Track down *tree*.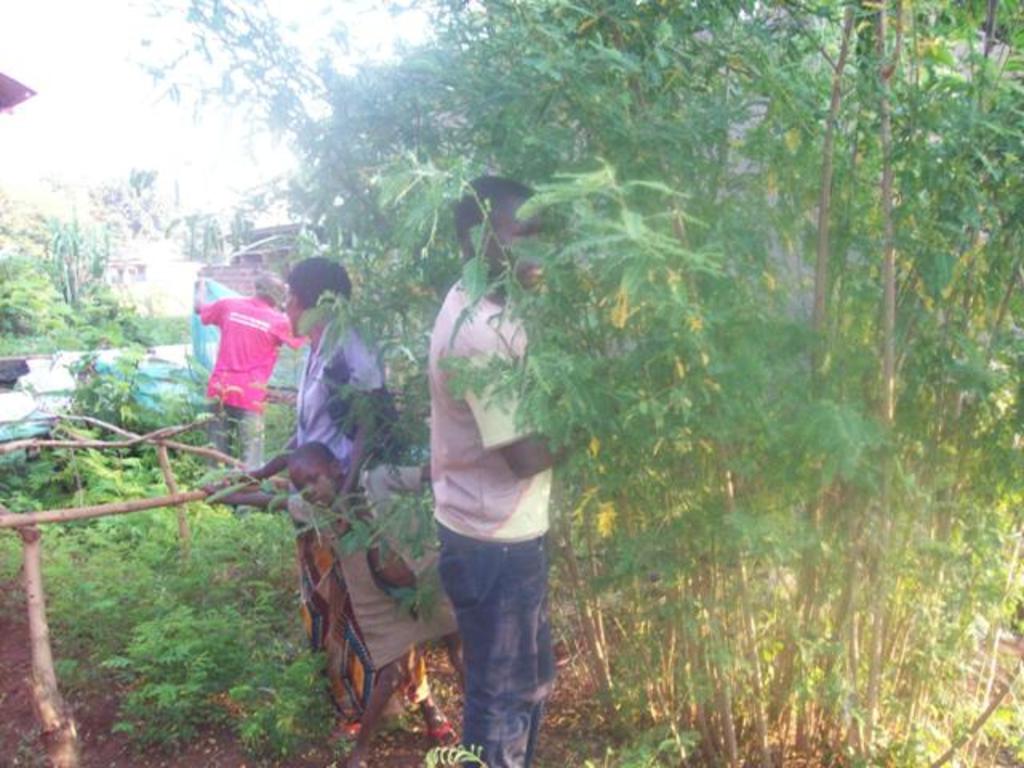
Tracked to <box>125,0,1022,766</box>.
